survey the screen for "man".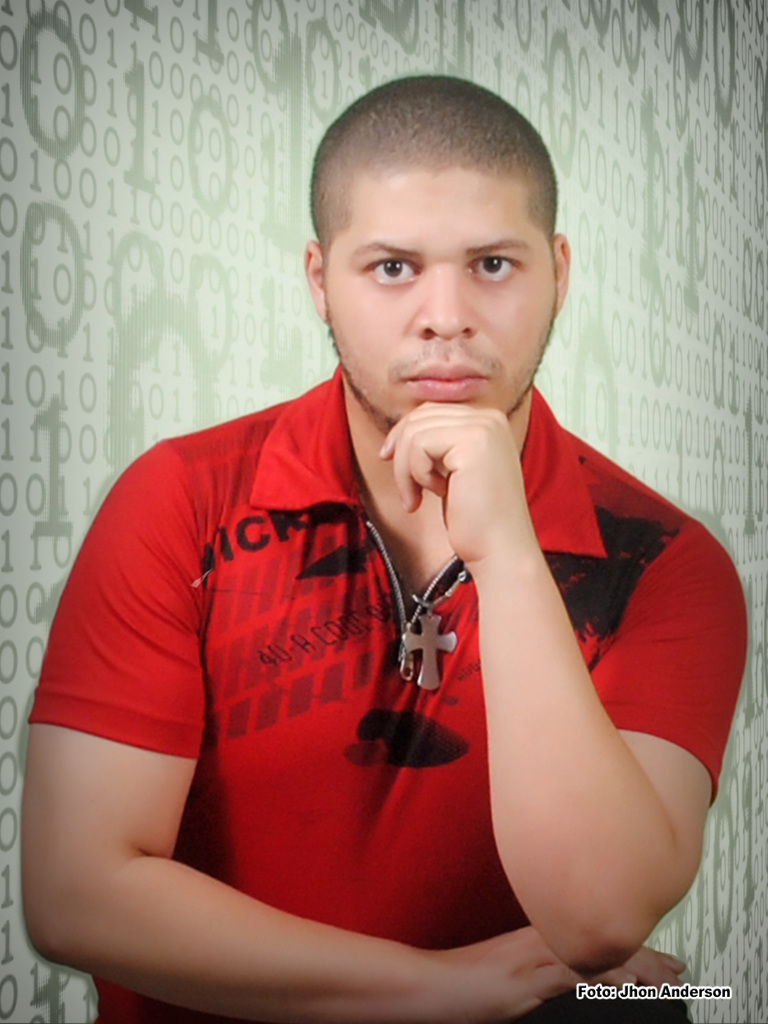
Survey found: (left=0, top=67, right=750, bottom=1023).
